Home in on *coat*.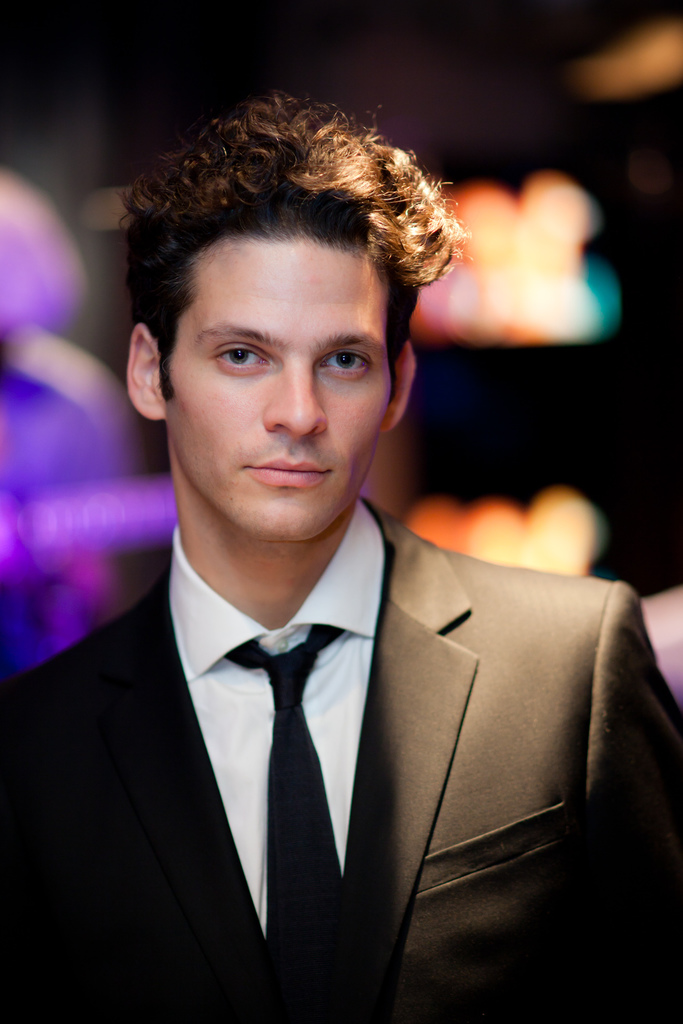
Homed in at rect(3, 495, 682, 1023).
